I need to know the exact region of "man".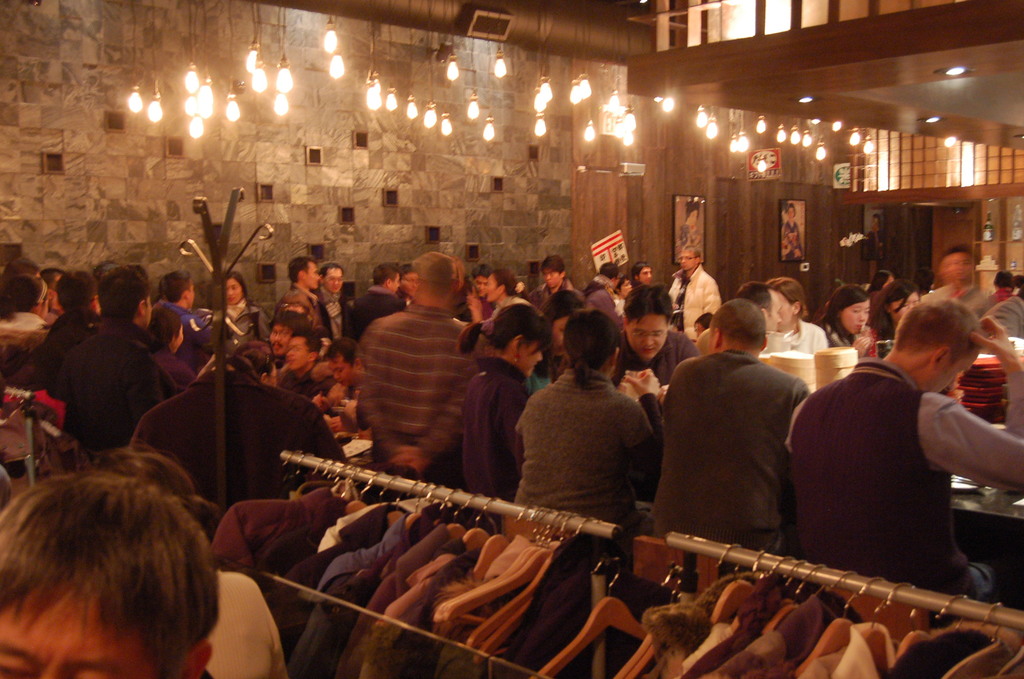
Region: region(0, 470, 225, 678).
